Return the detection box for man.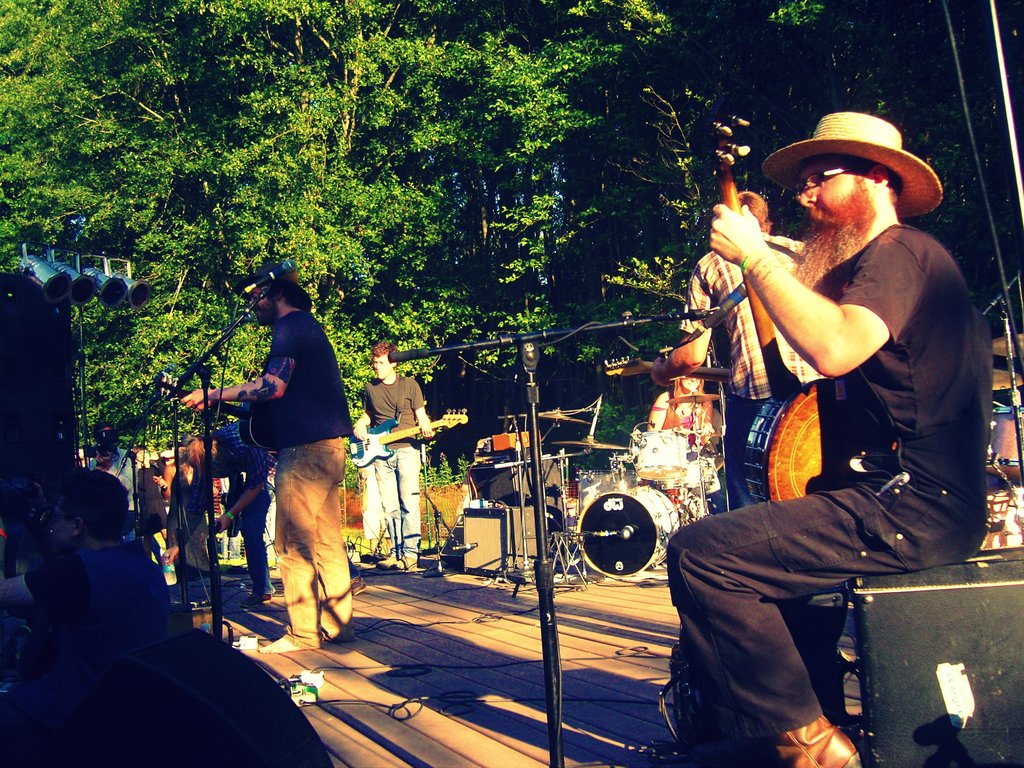
bbox(660, 111, 992, 767).
